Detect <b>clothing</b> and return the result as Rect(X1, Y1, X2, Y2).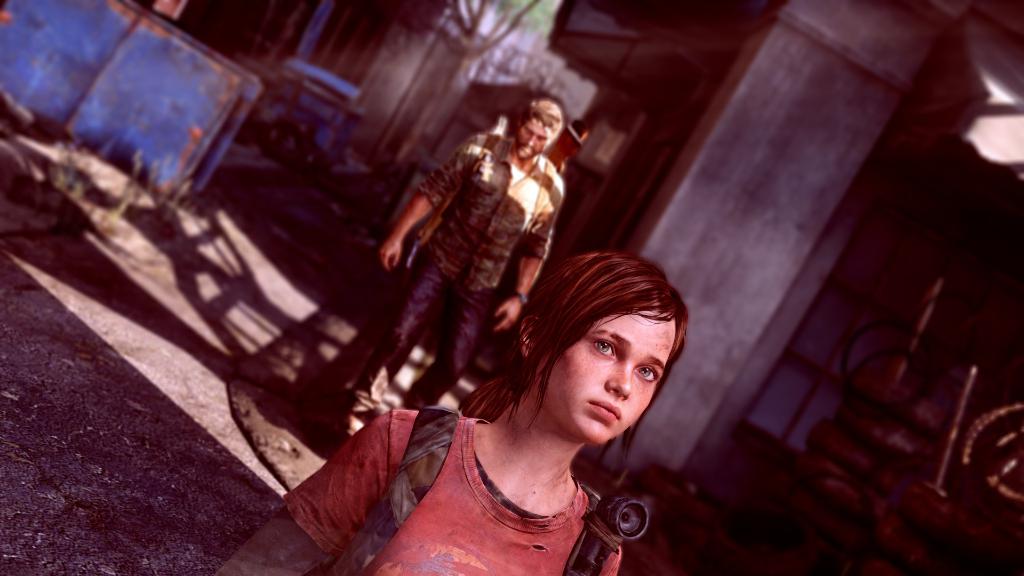
Rect(356, 130, 566, 411).
